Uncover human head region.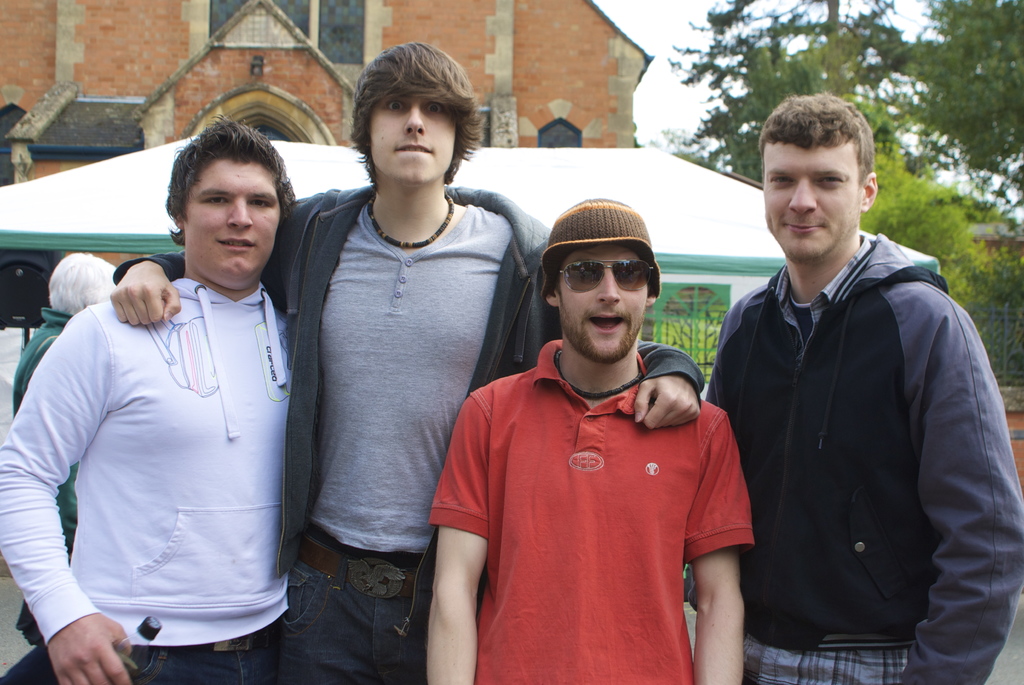
Uncovered: pyautogui.locateOnScreen(756, 86, 878, 261).
